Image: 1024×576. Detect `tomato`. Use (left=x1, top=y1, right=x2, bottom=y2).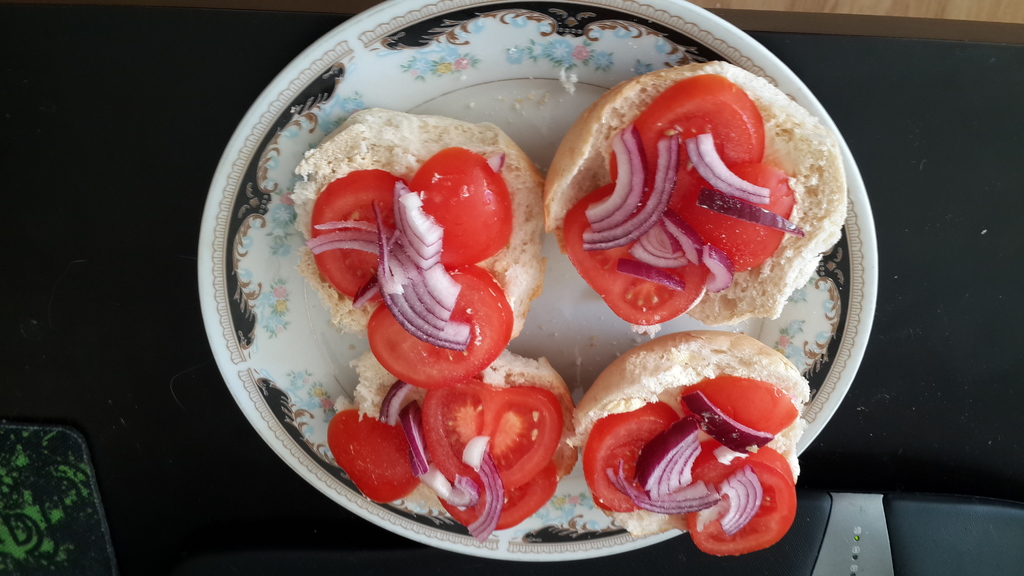
(left=676, top=380, right=800, bottom=444).
